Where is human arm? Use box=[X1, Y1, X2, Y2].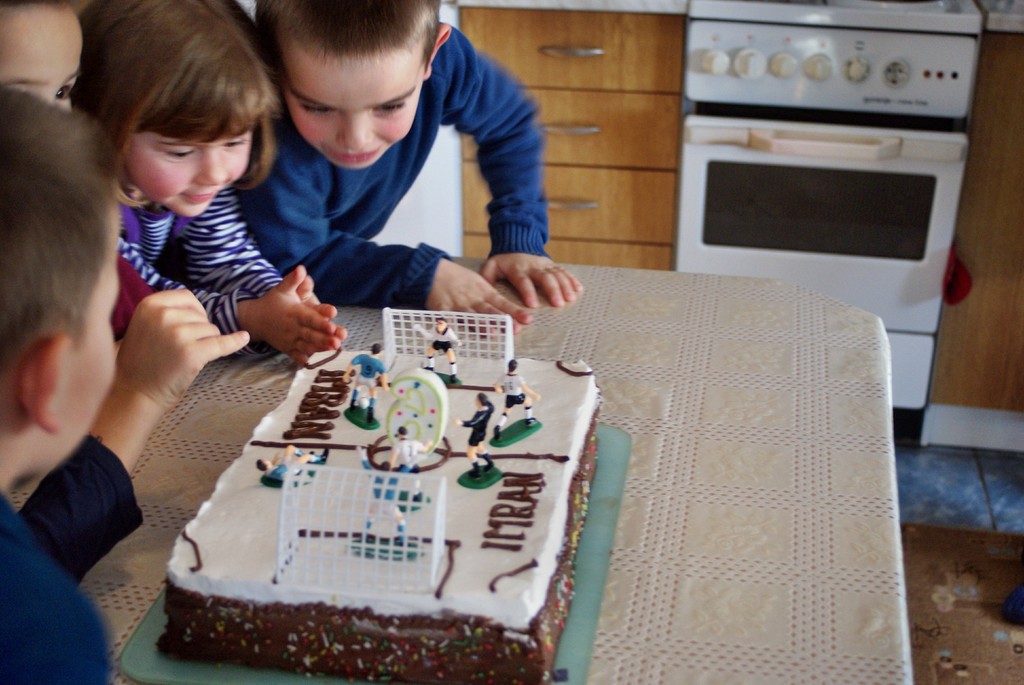
box=[515, 374, 540, 404].
